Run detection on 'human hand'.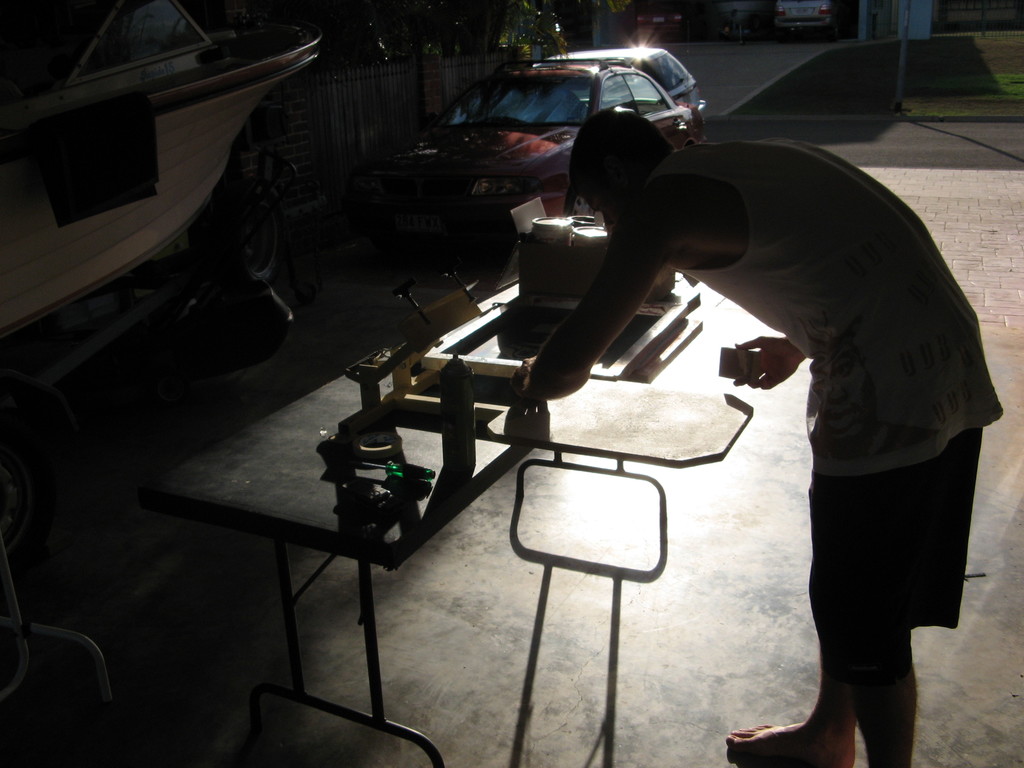
Result: crop(508, 356, 536, 409).
